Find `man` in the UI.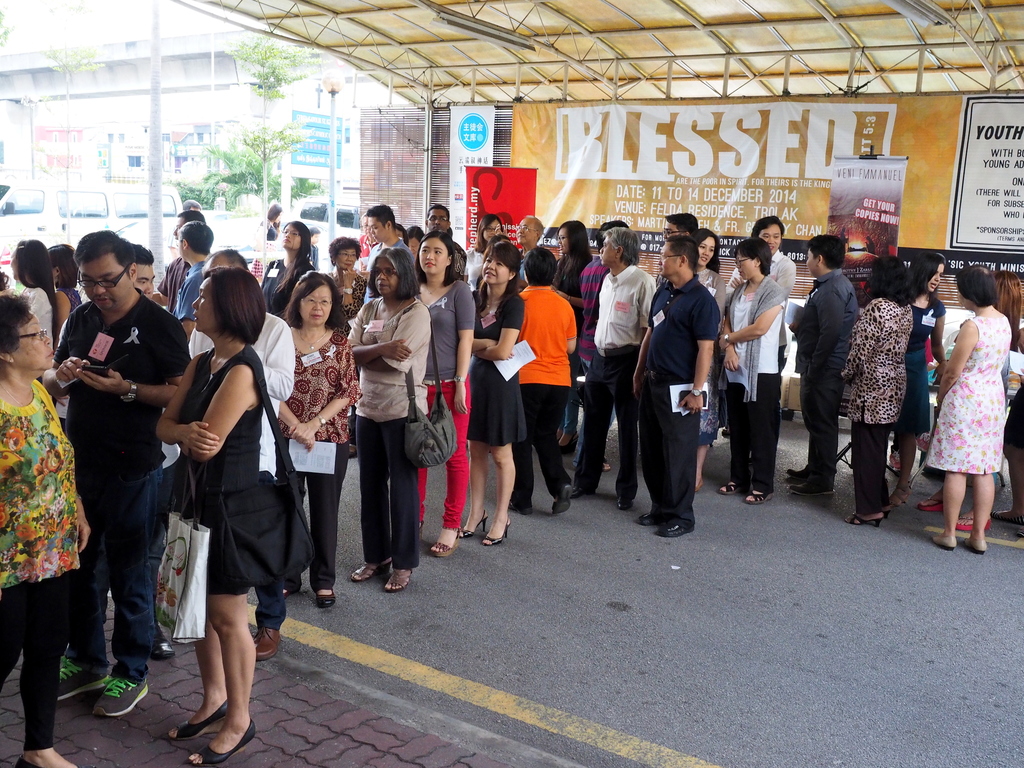
UI element at bbox=(170, 221, 214, 319).
